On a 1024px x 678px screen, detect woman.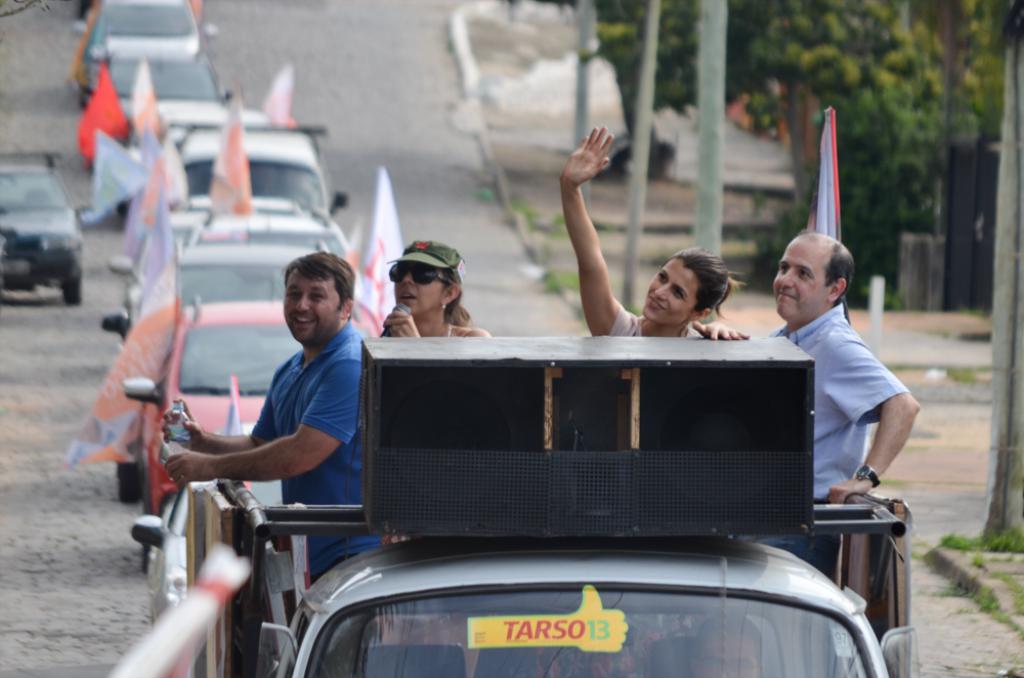
l=364, t=234, r=493, b=356.
